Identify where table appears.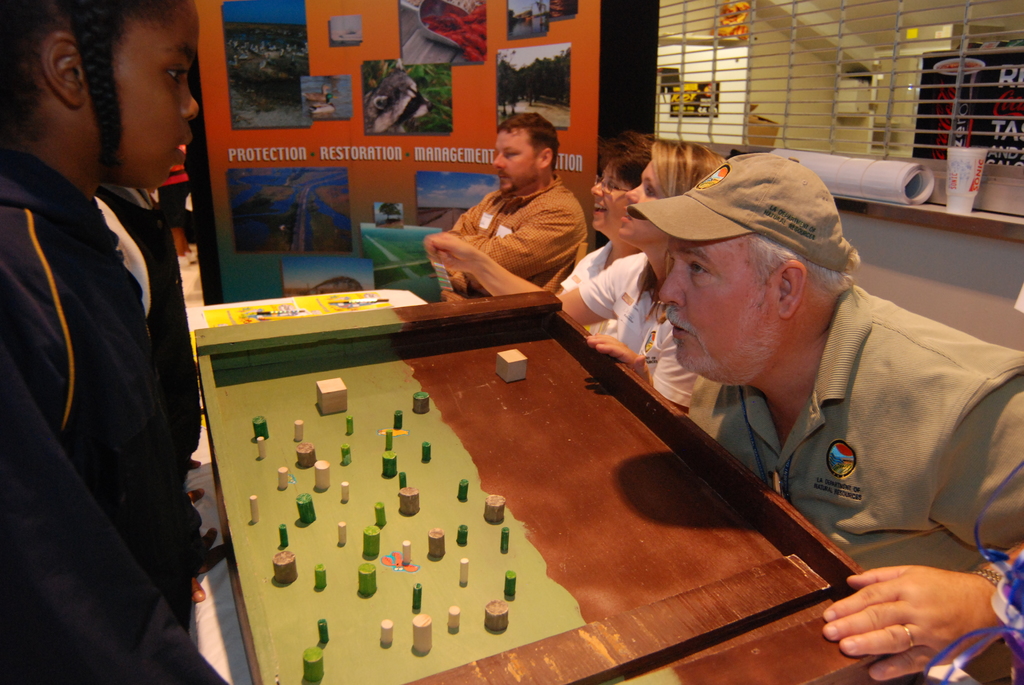
Appears at [188, 283, 963, 681].
